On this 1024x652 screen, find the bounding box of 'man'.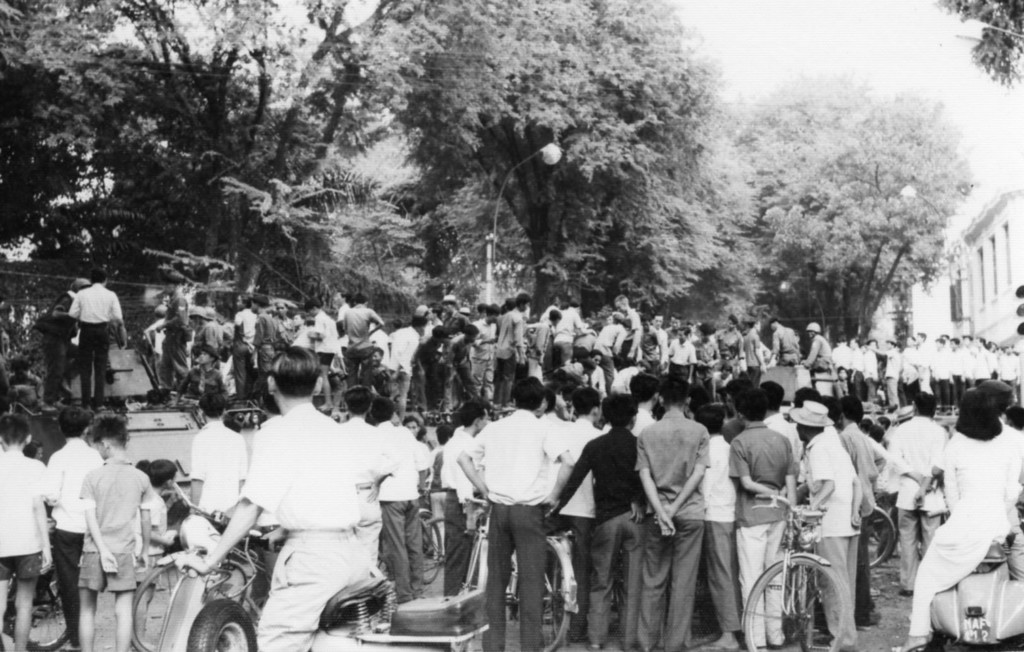
Bounding box: bbox(167, 344, 388, 651).
